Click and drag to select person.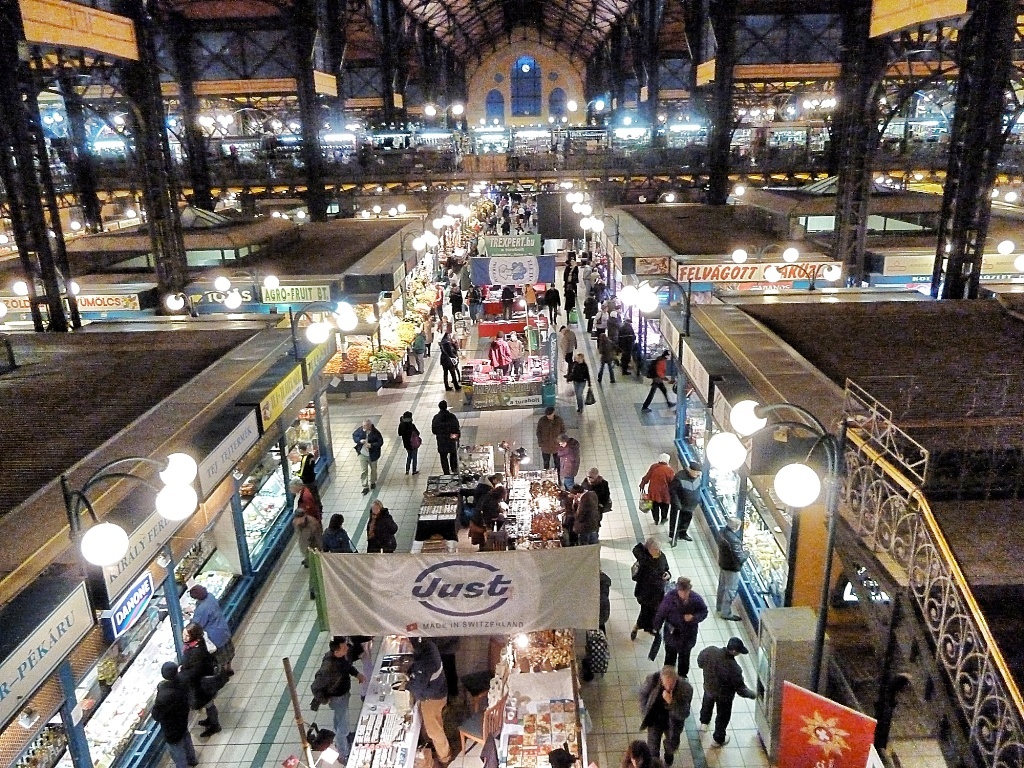
Selection: Rect(564, 260, 577, 285).
